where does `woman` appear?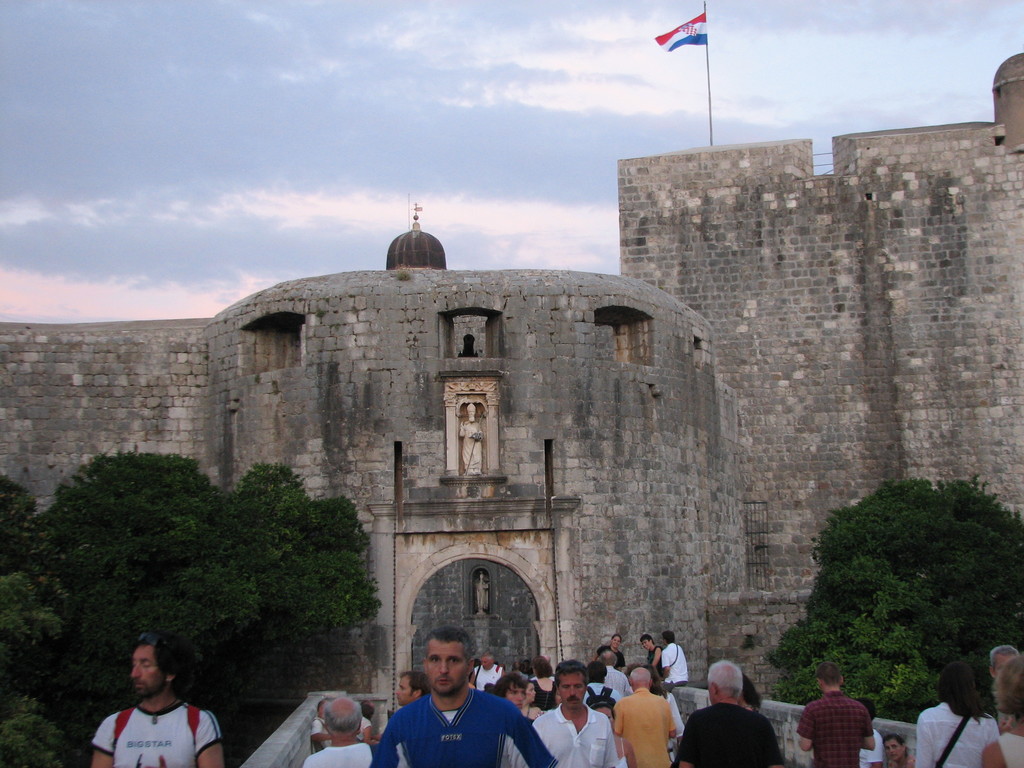
Appears at 524 681 538 710.
